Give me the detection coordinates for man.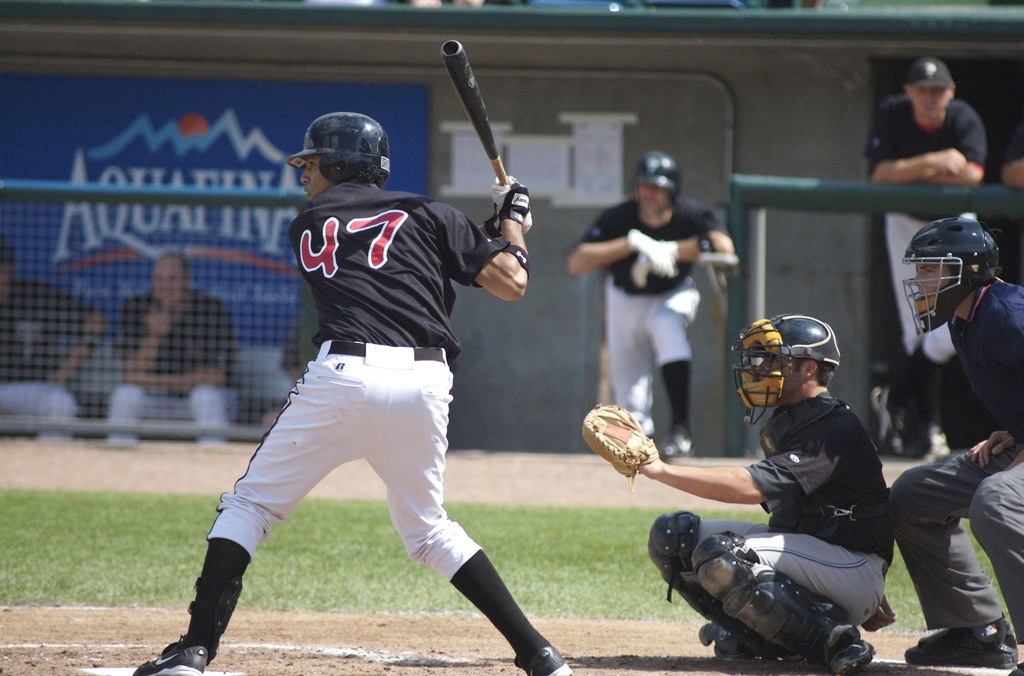
<box>633,321,916,659</box>.
